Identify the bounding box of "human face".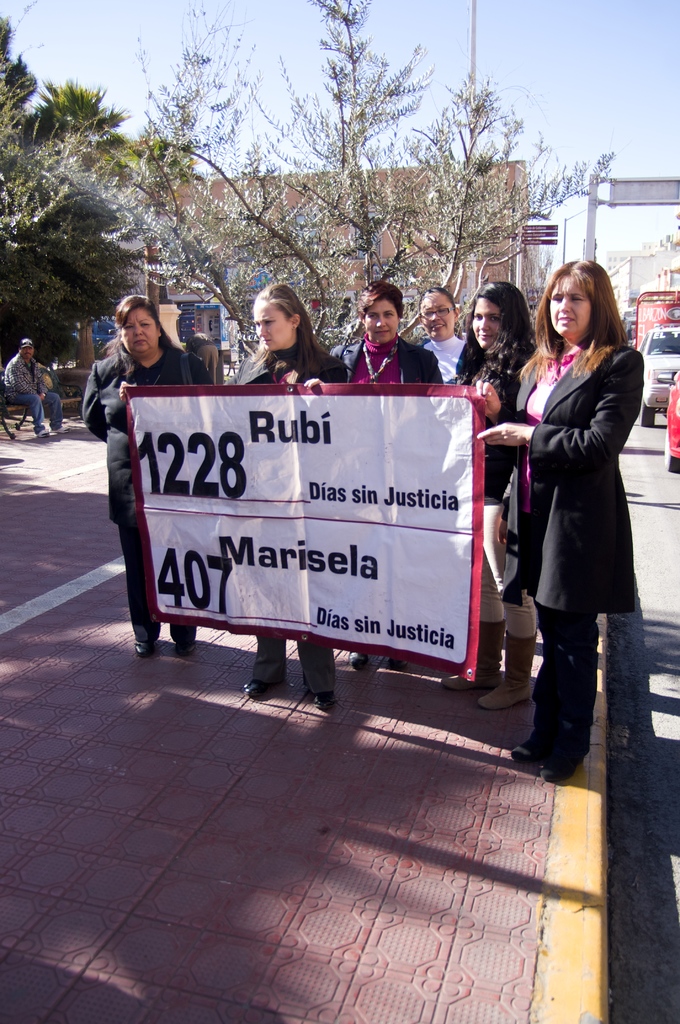
(421, 294, 455, 337).
